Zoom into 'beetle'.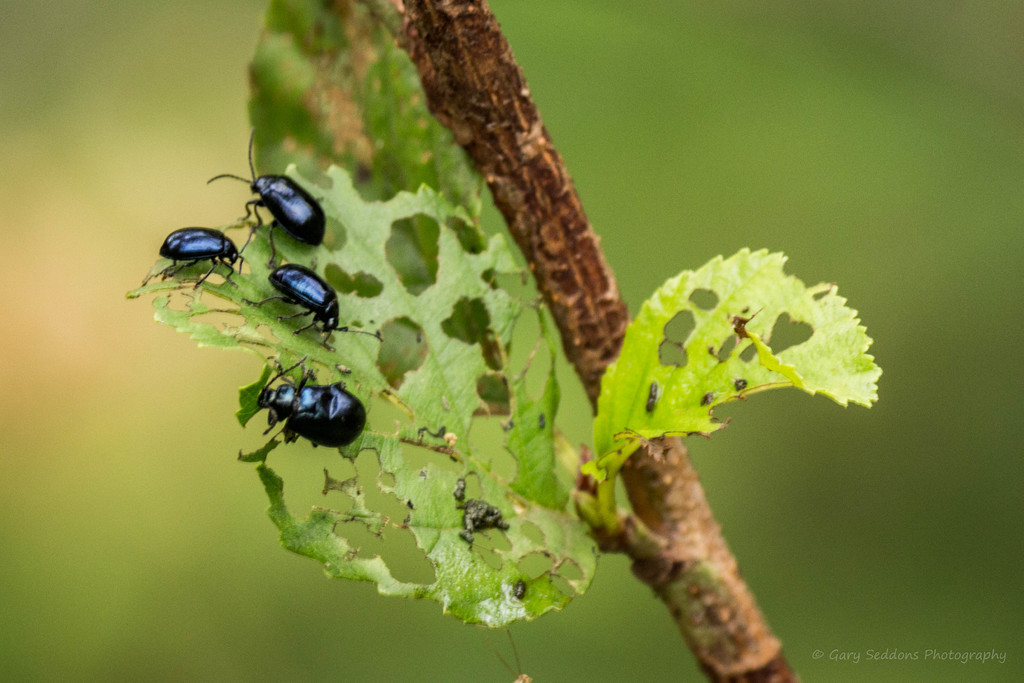
Zoom target: select_region(152, 229, 244, 286).
